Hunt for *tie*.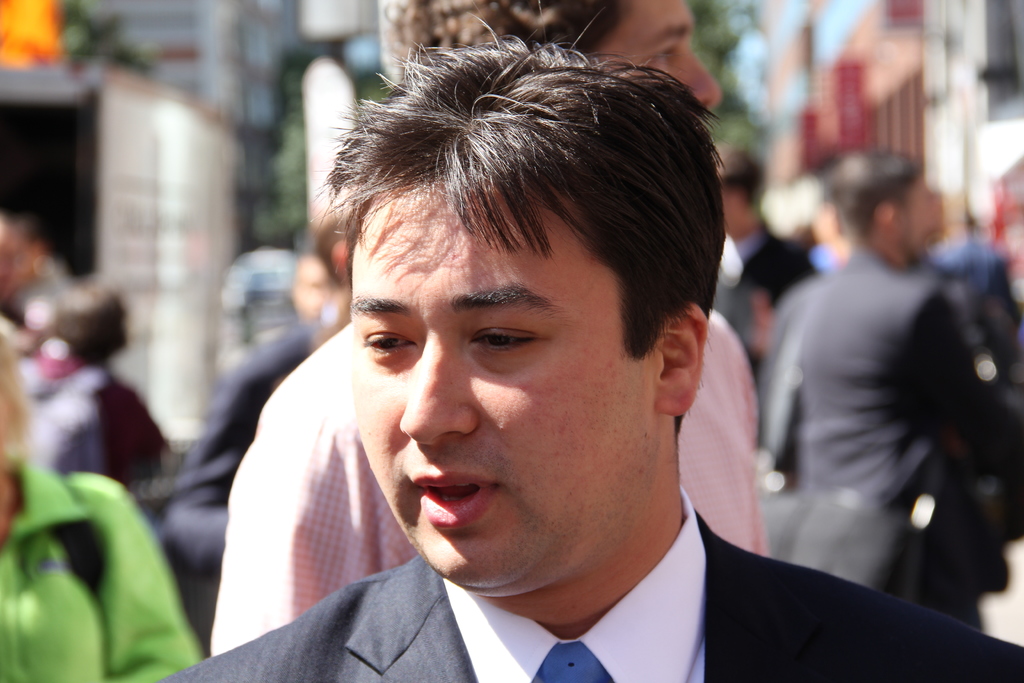
Hunted down at locate(531, 645, 609, 682).
